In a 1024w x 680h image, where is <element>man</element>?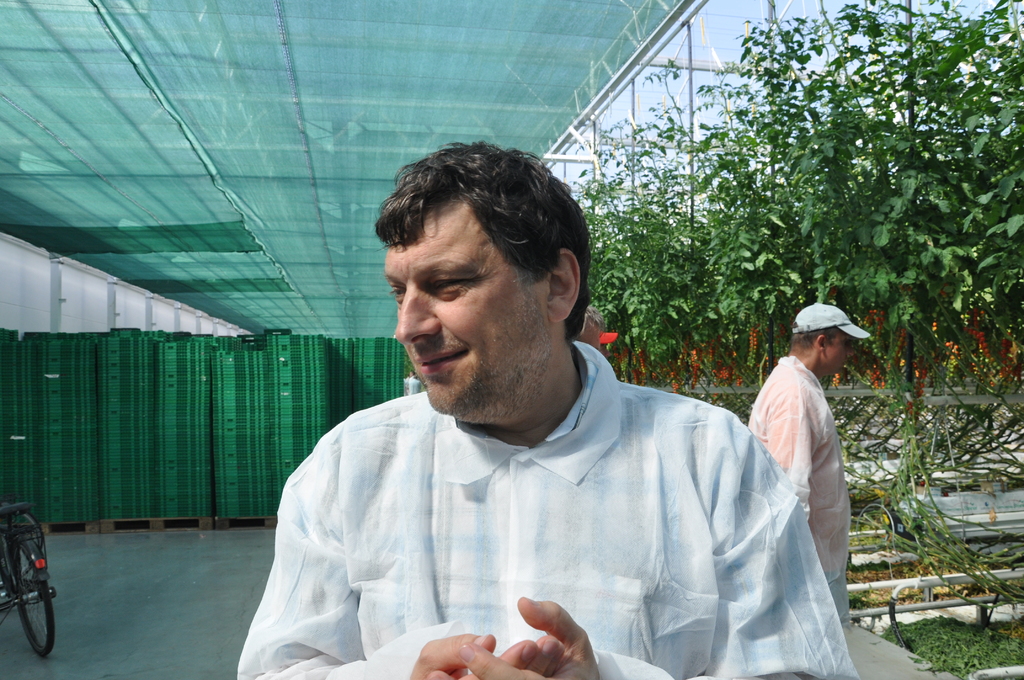
Rect(746, 303, 871, 643).
